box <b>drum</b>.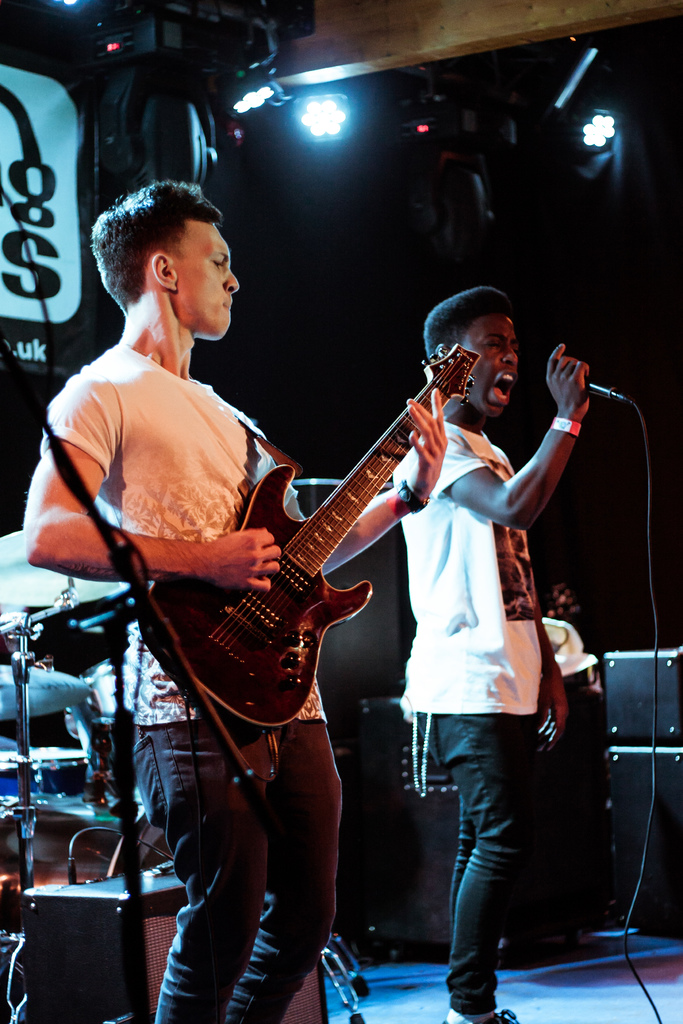
left=0, top=603, right=136, bottom=671.
